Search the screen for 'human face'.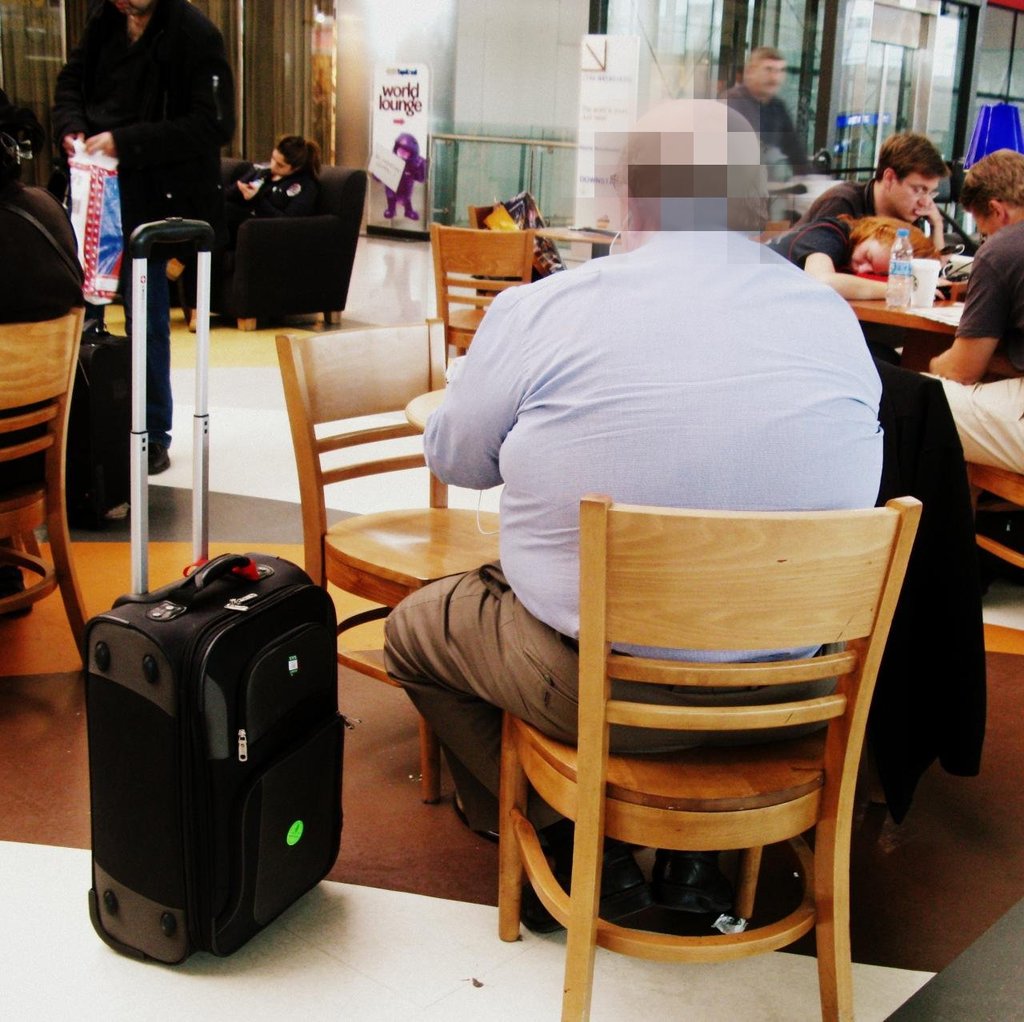
Found at crop(891, 170, 937, 222).
